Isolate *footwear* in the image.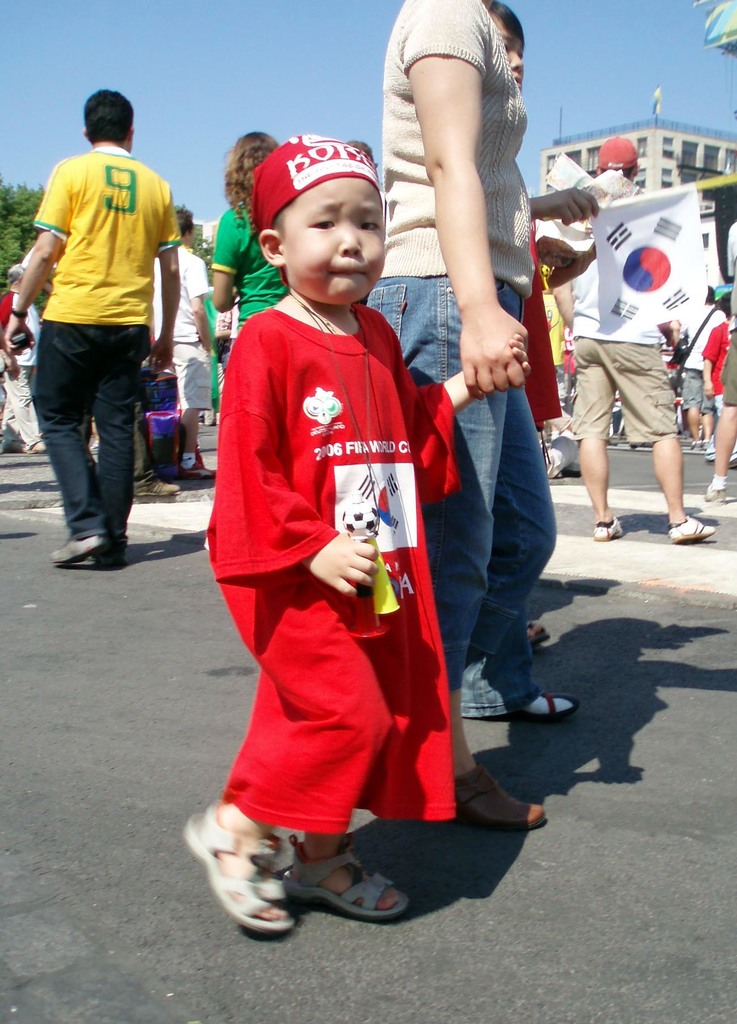
Isolated region: box(95, 532, 131, 567).
